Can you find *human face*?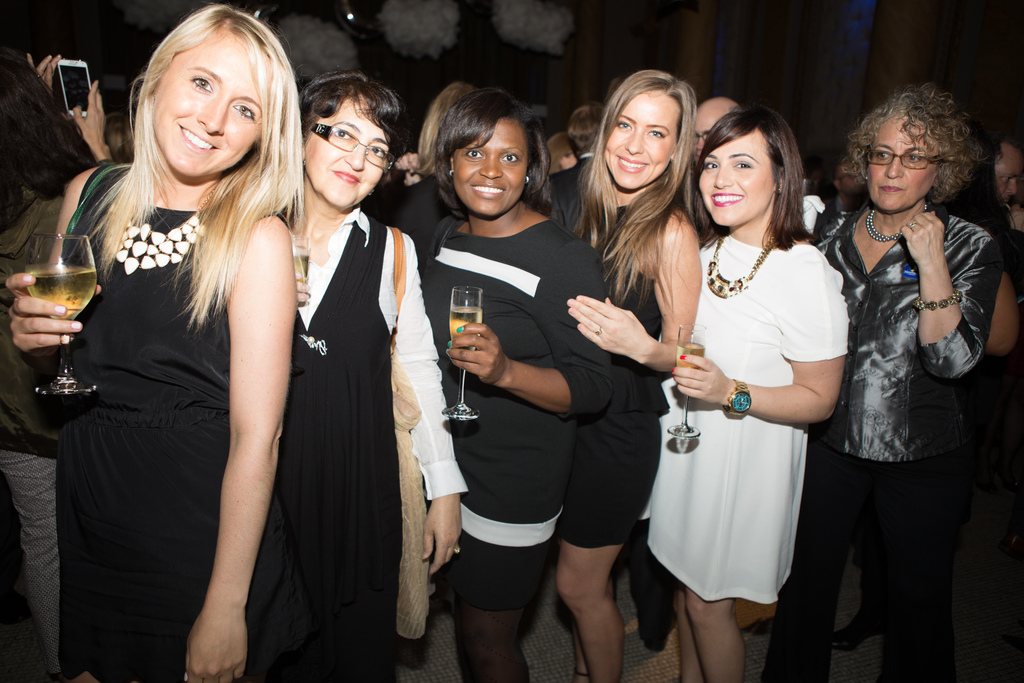
Yes, bounding box: {"left": 604, "top": 86, "right": 676, "bottom": 189}.
